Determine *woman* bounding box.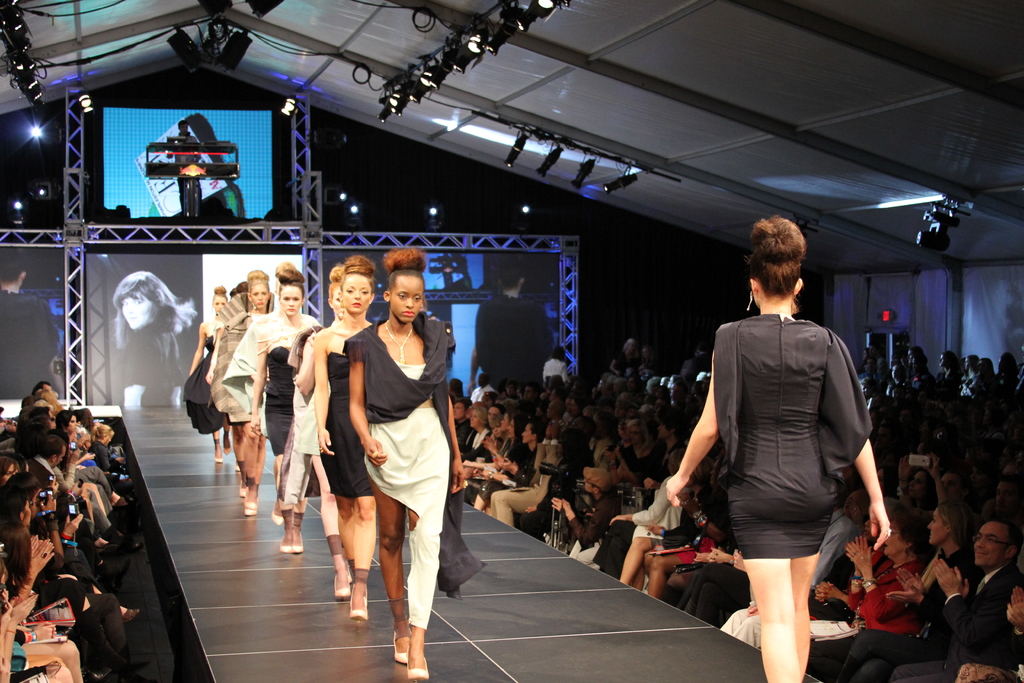
Determined: (966,351,976,389).
